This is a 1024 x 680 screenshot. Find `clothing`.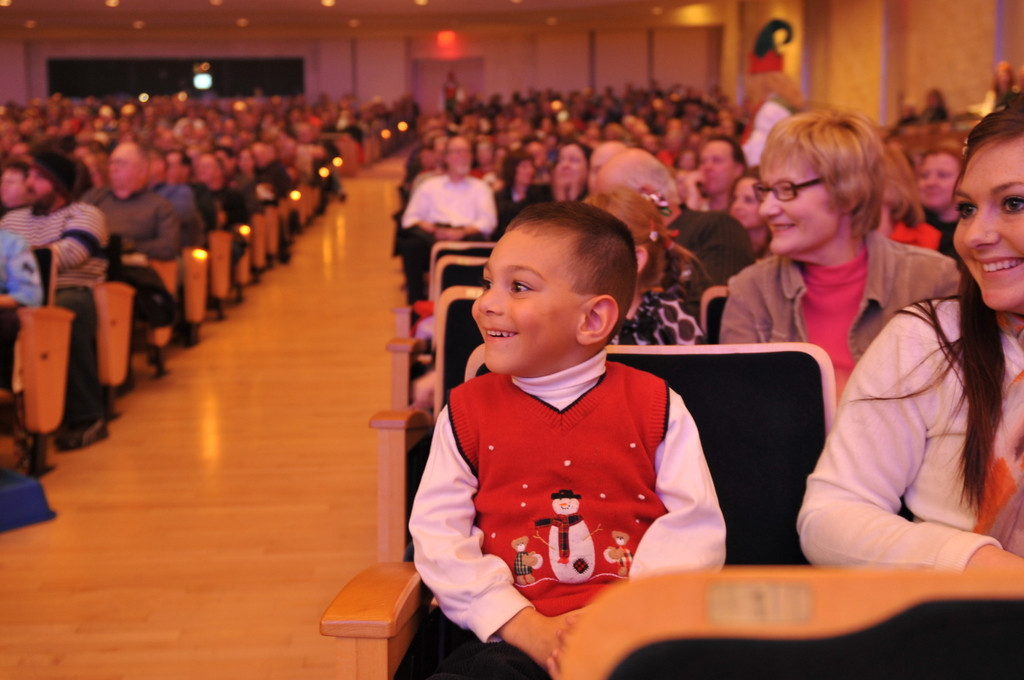
Bounding box: region(261, 161, 294, 209).
